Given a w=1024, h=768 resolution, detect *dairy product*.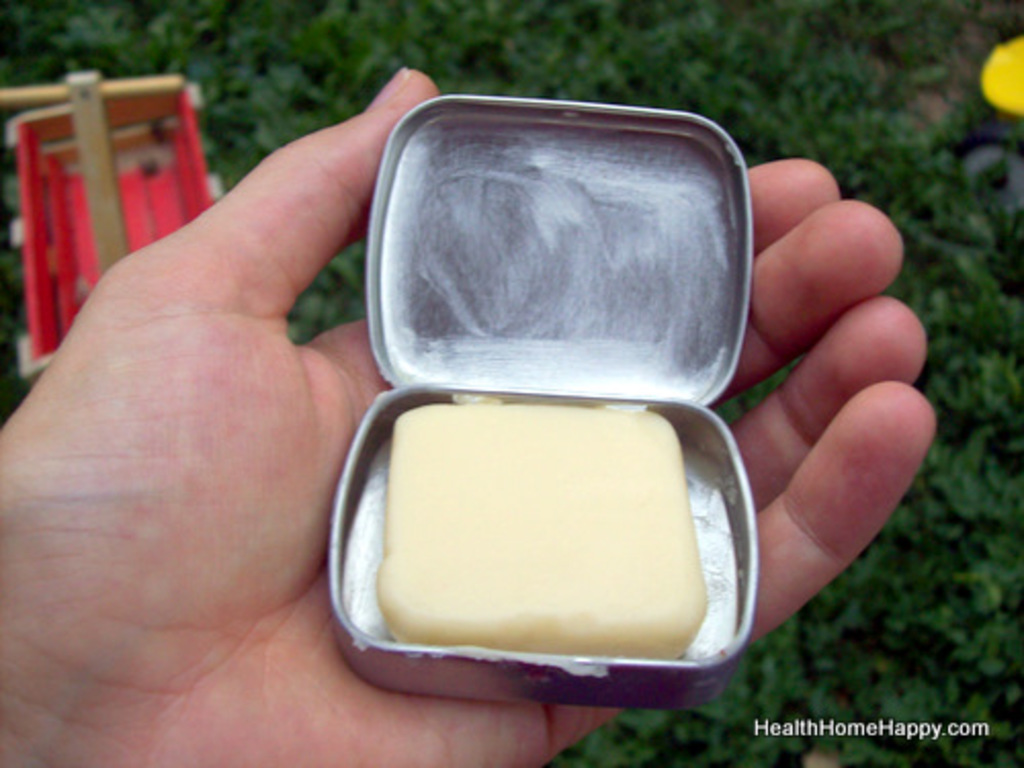
{"x1": 356, "y1": 360, "x2": 725, "y2": 655}.
